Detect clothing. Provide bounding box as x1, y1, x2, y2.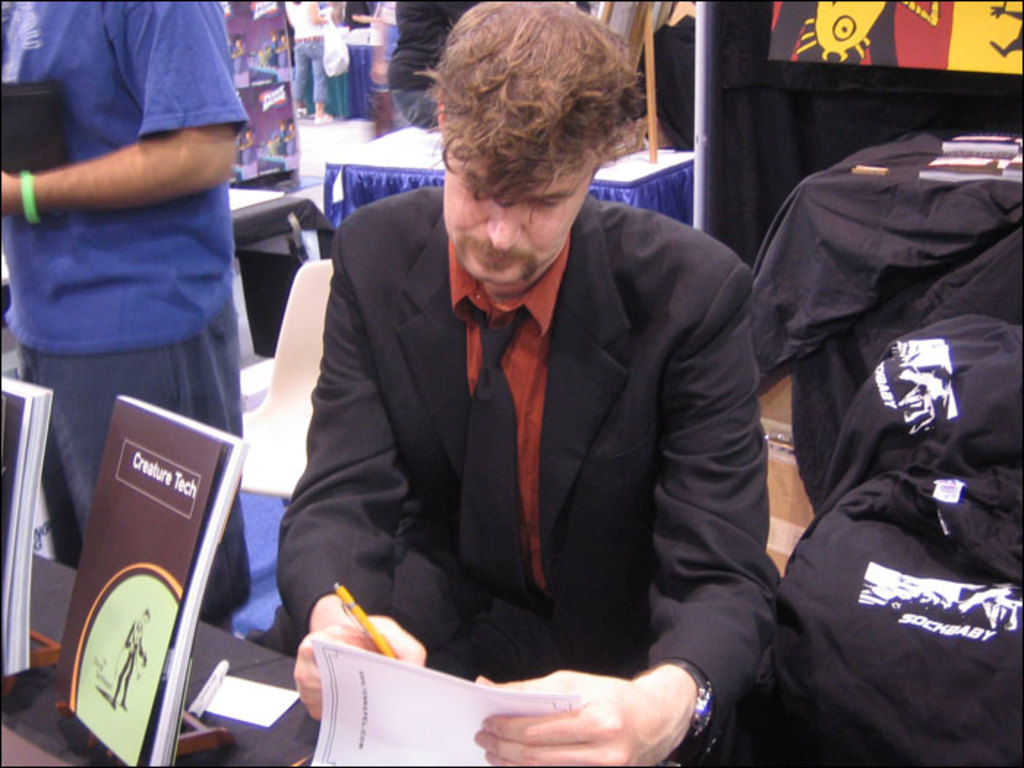
244, 183, 775, 767.
